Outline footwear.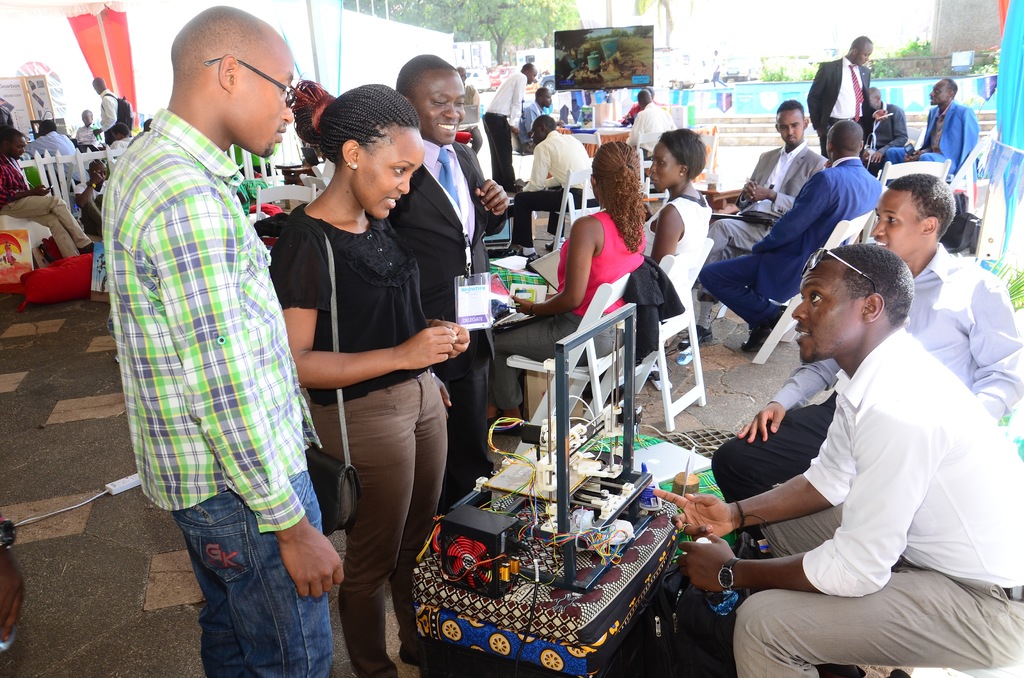
Outline: bbox(814, 665, 867, 677).
